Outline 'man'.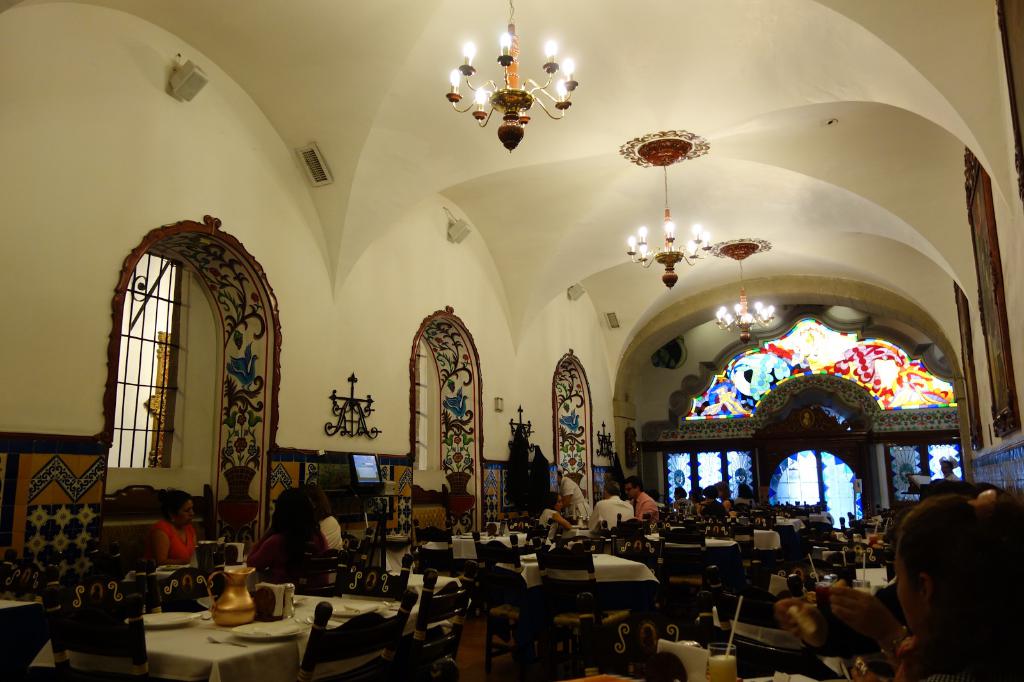
Outline: bbox=[586, 482, 641, 539].
